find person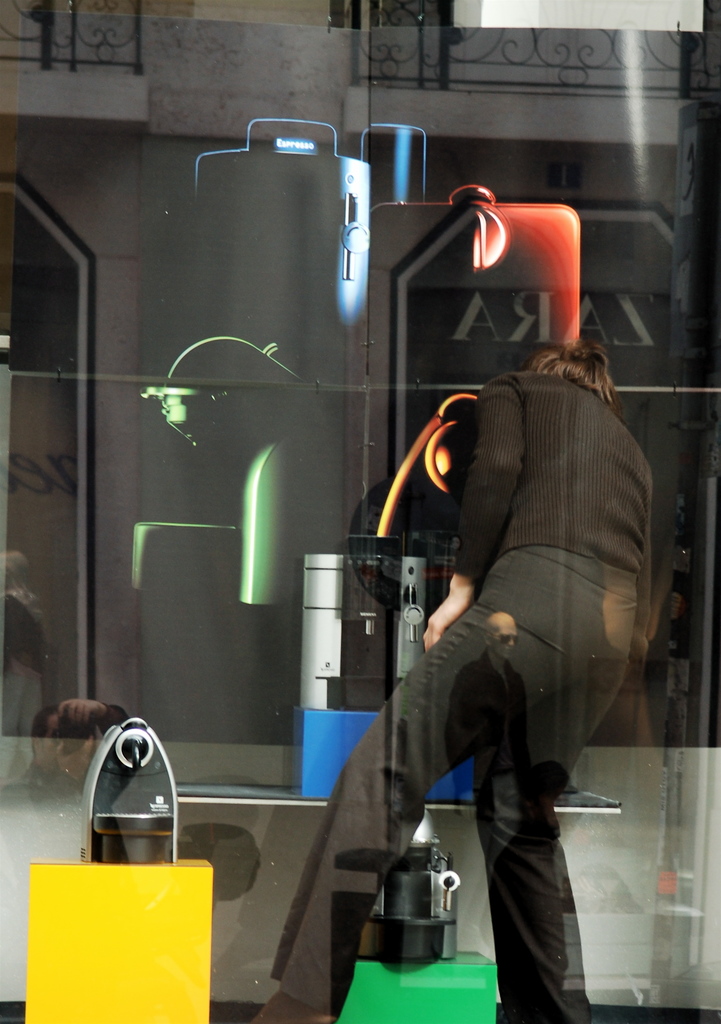
bbox(345, 289, 634, 984)
